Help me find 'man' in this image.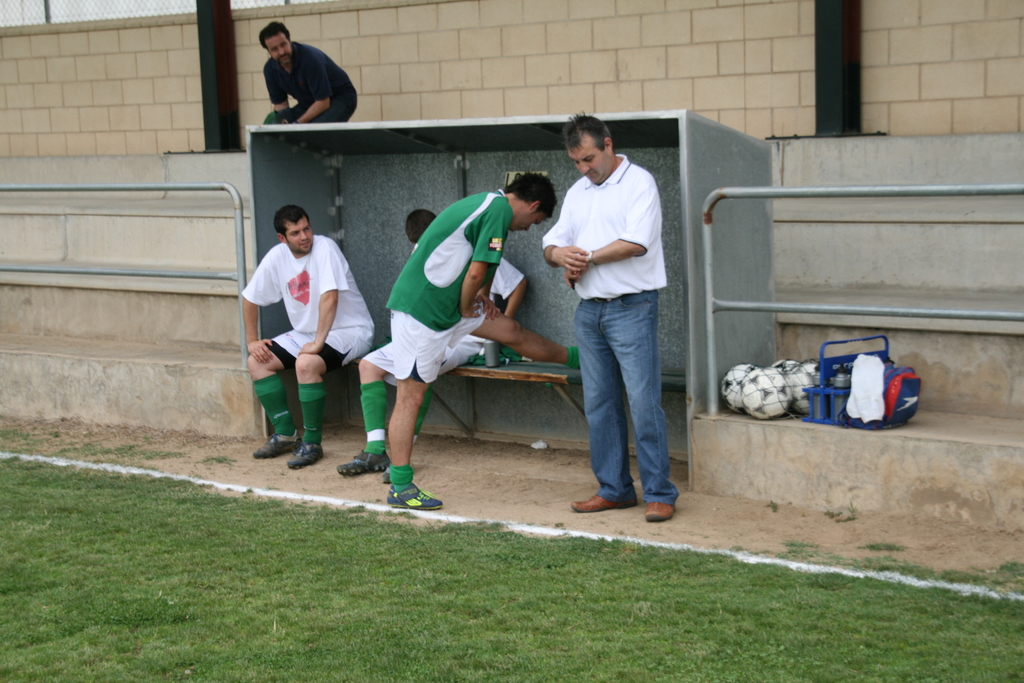
Found it: [x1=392, y1=174, x2=561, y2=506].
